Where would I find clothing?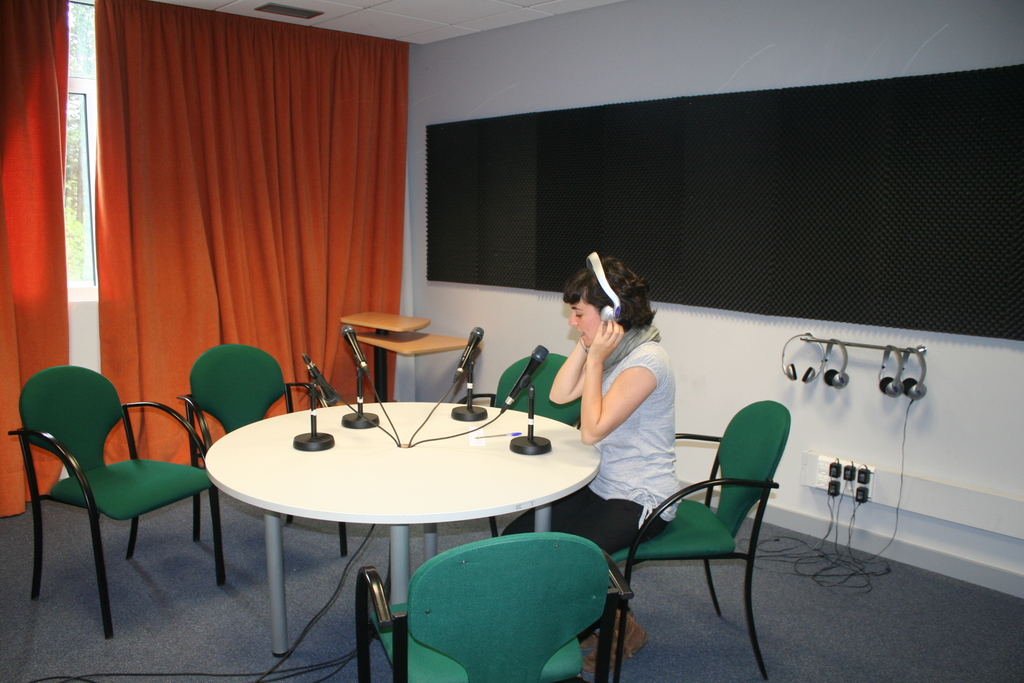
At 547 306 678 486.
